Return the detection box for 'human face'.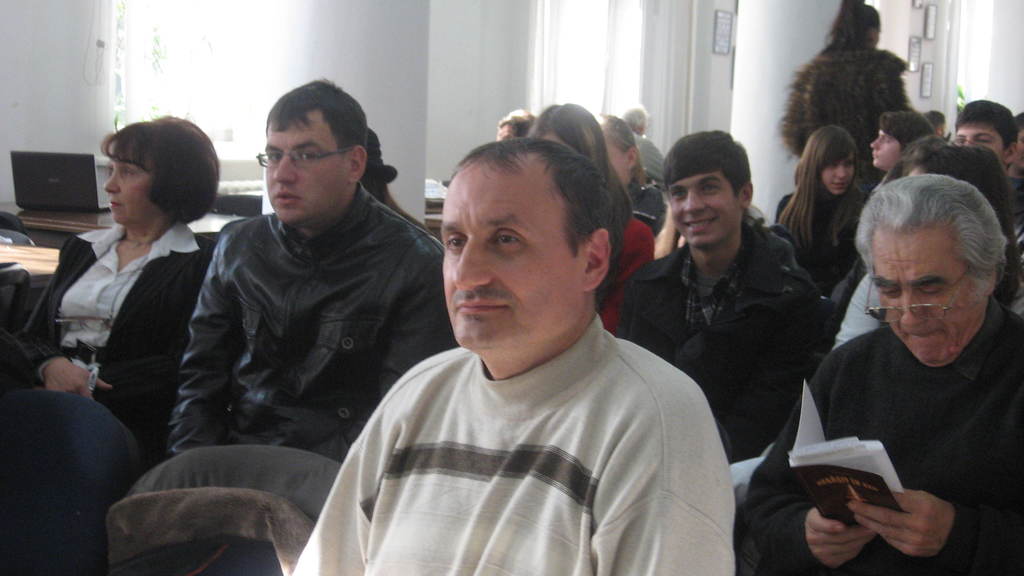
[669, 171, 737, 246].
